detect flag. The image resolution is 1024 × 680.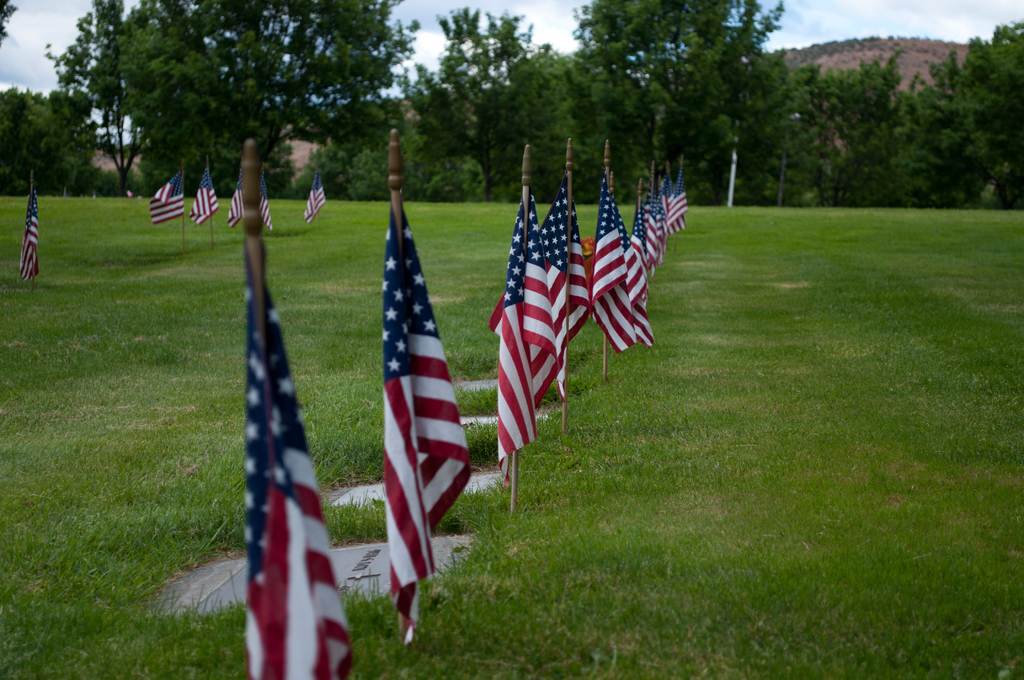
select_region(189, 154, 222, 230).
